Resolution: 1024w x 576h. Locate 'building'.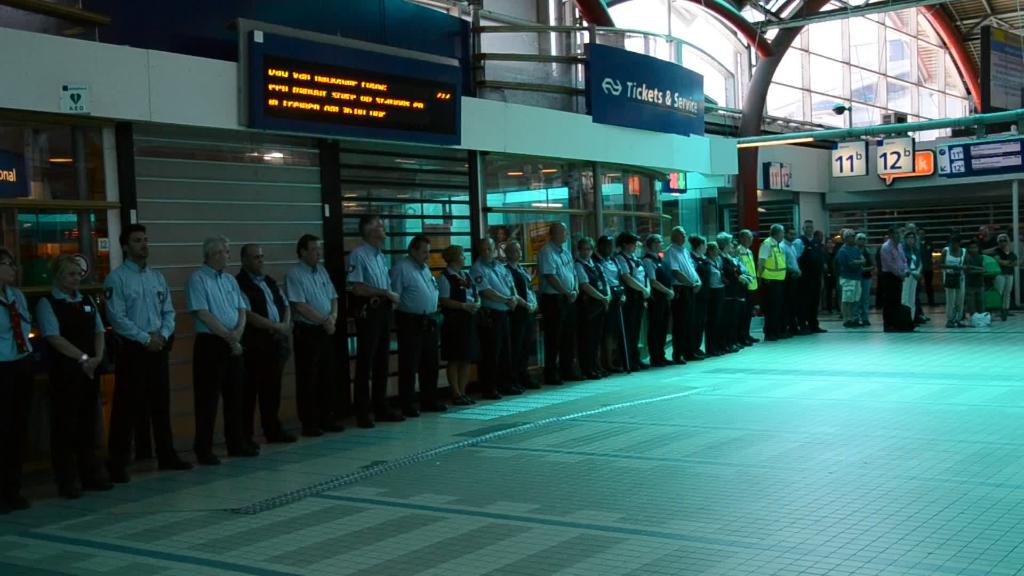
x1=0, y1=0, x2=1023, y2=575.
